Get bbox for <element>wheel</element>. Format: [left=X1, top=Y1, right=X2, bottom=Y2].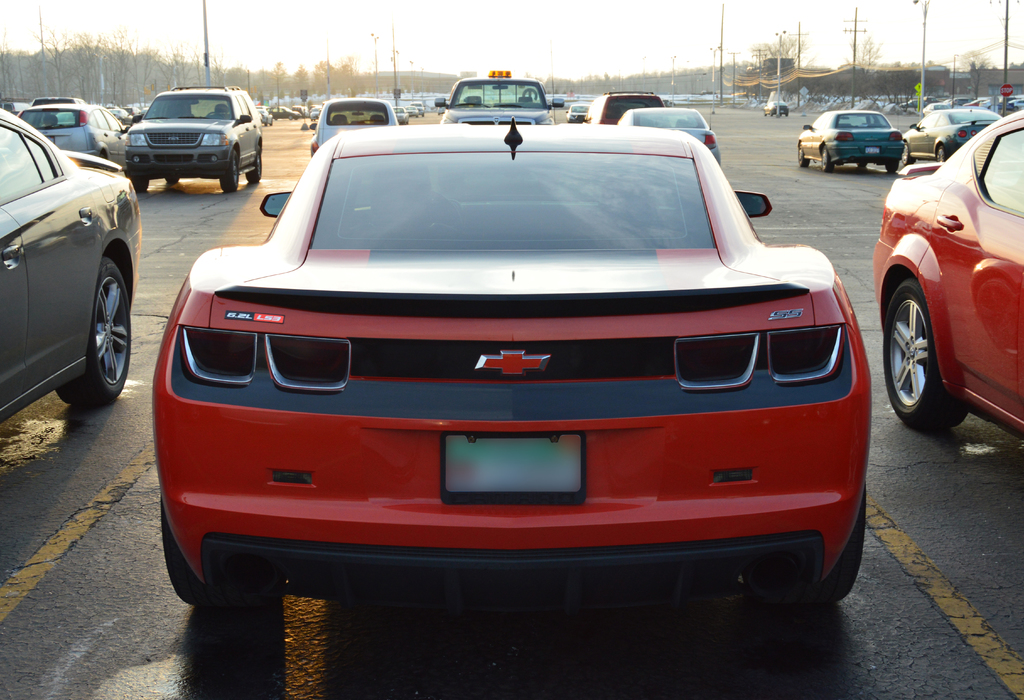
[left=164, top=499, right=268, bottom=608].
